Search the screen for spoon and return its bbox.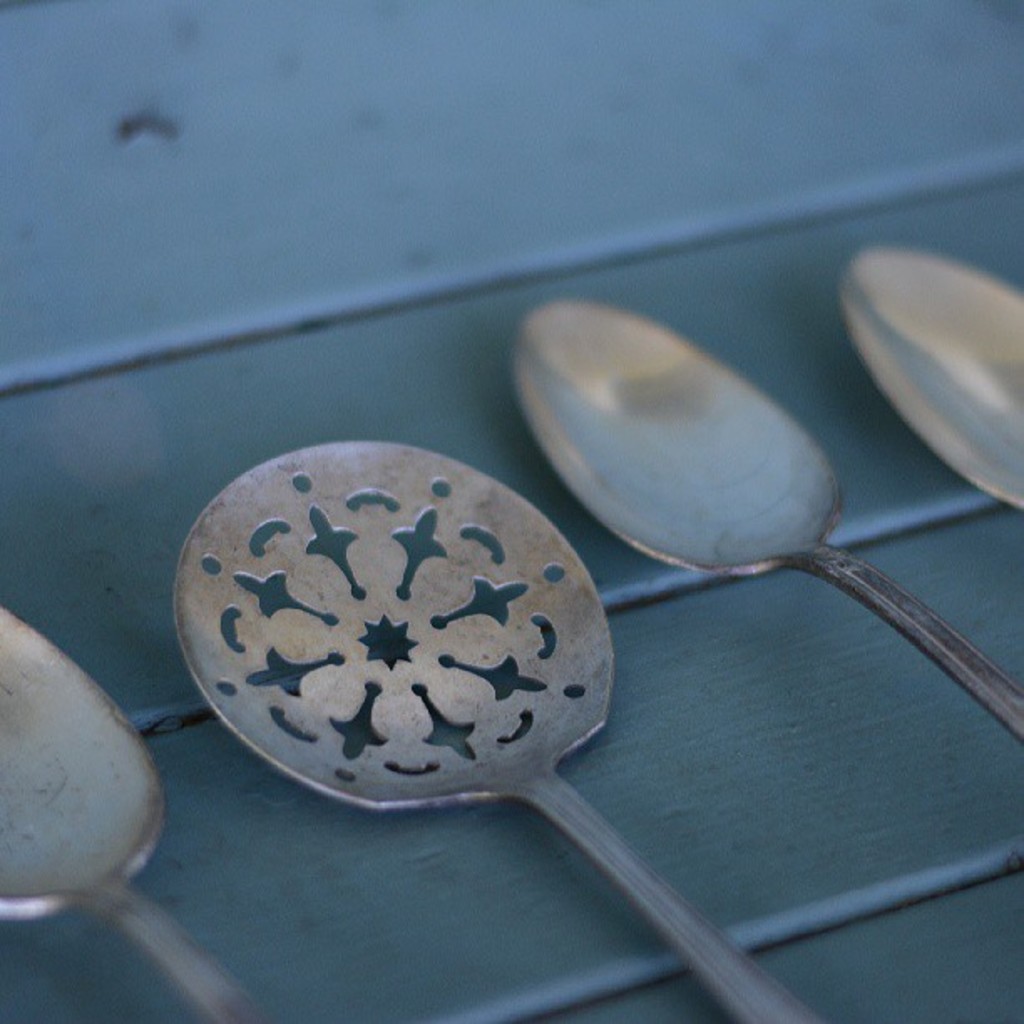
Found: bbox=(0, 591, 268, 1022).
